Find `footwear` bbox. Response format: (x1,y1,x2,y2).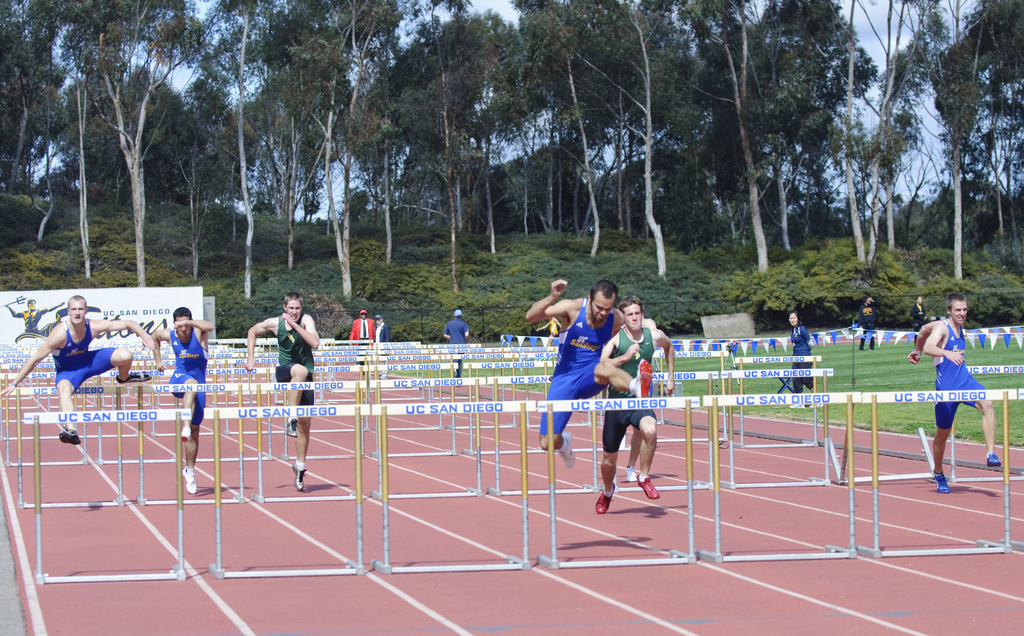
(294,463,308,489).
